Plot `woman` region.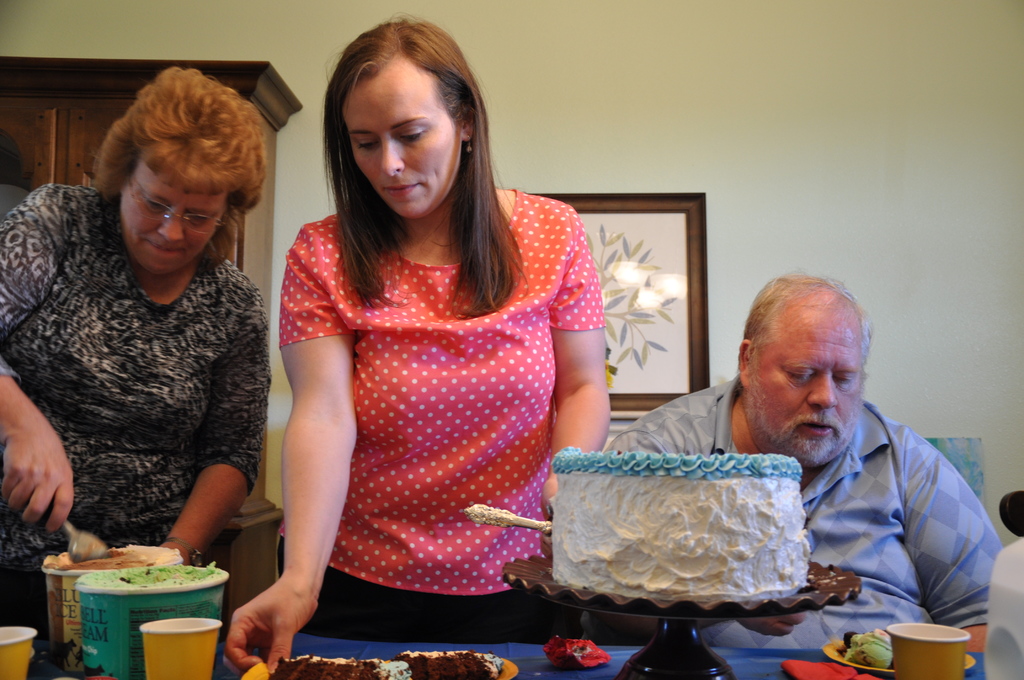
Plotted at [227, 48, 617, 649].
